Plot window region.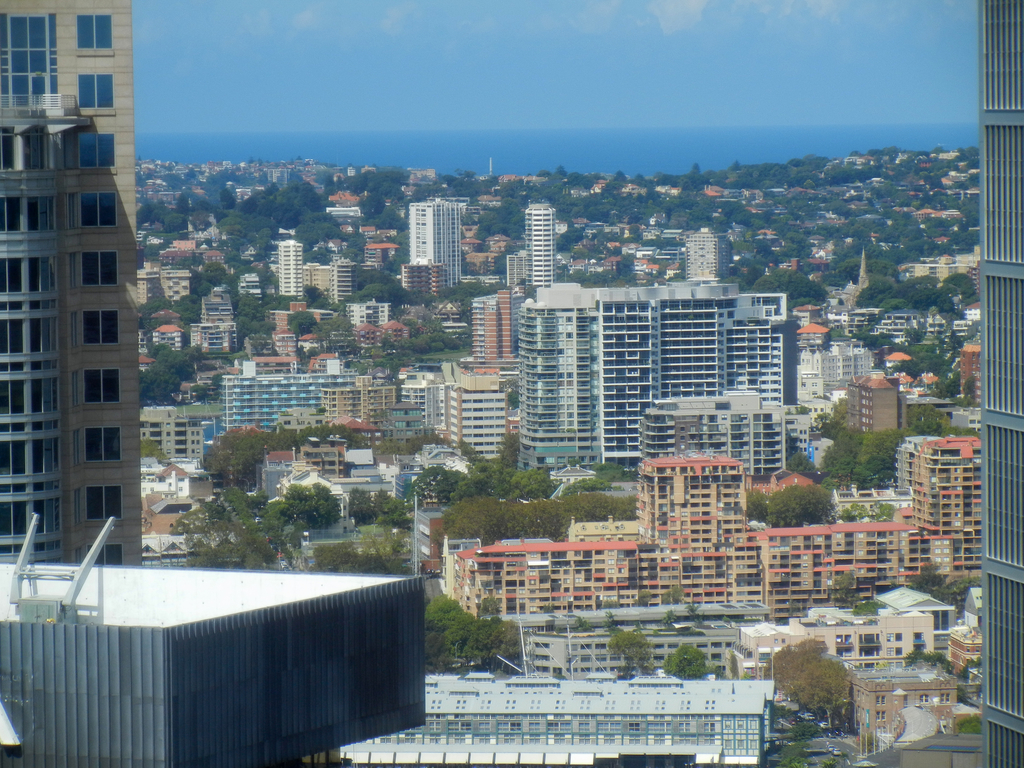
Plotted at 74/13/111/56.
